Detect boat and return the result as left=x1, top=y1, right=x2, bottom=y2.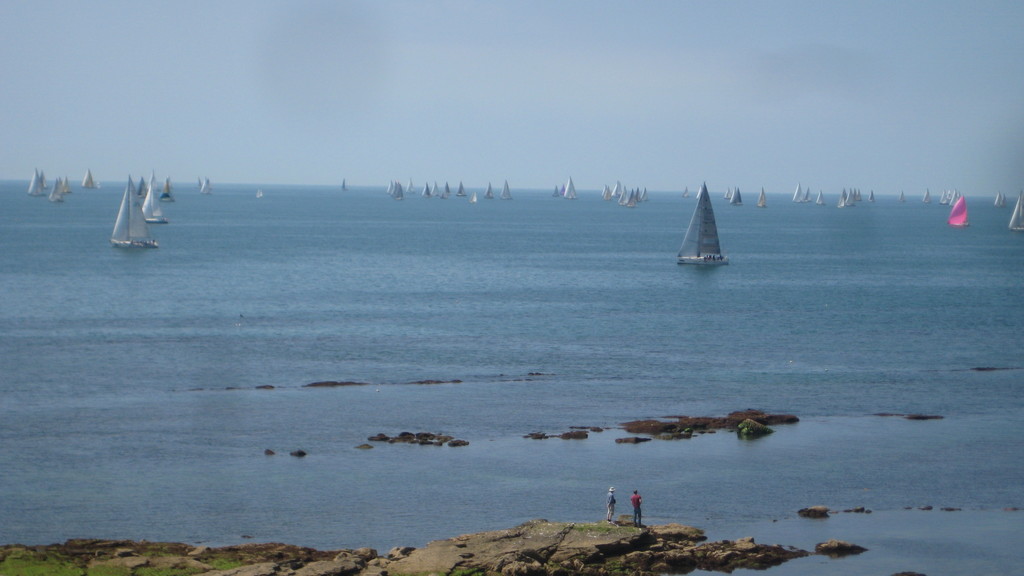
left=696, top=188, right=701, bottom=200.
